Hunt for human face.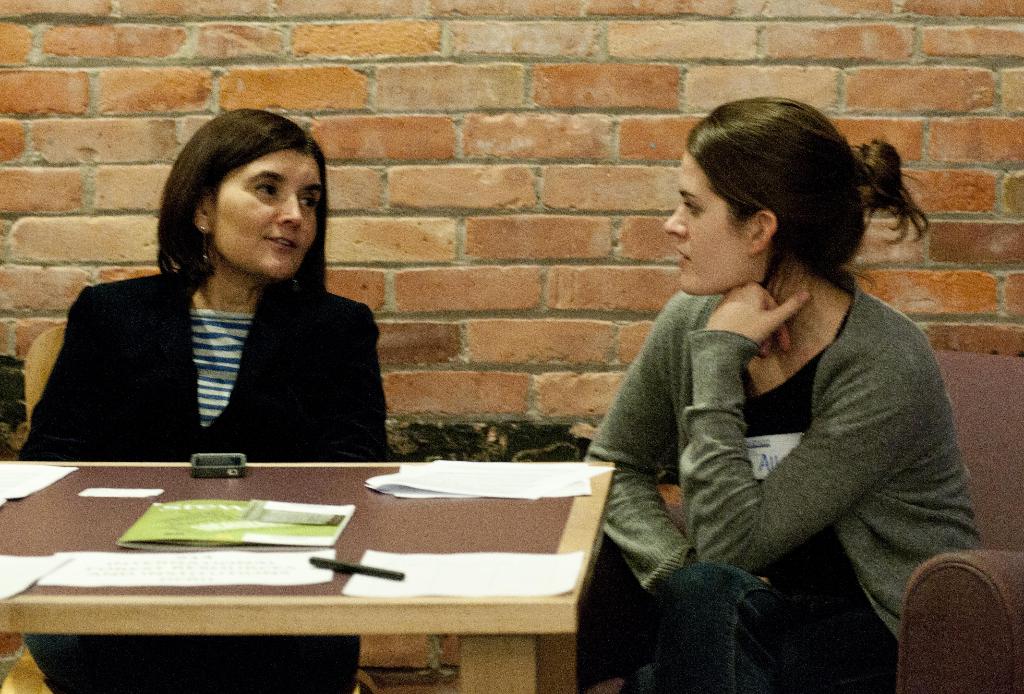
Hunted down at rect(208, 154, 319, 276).
